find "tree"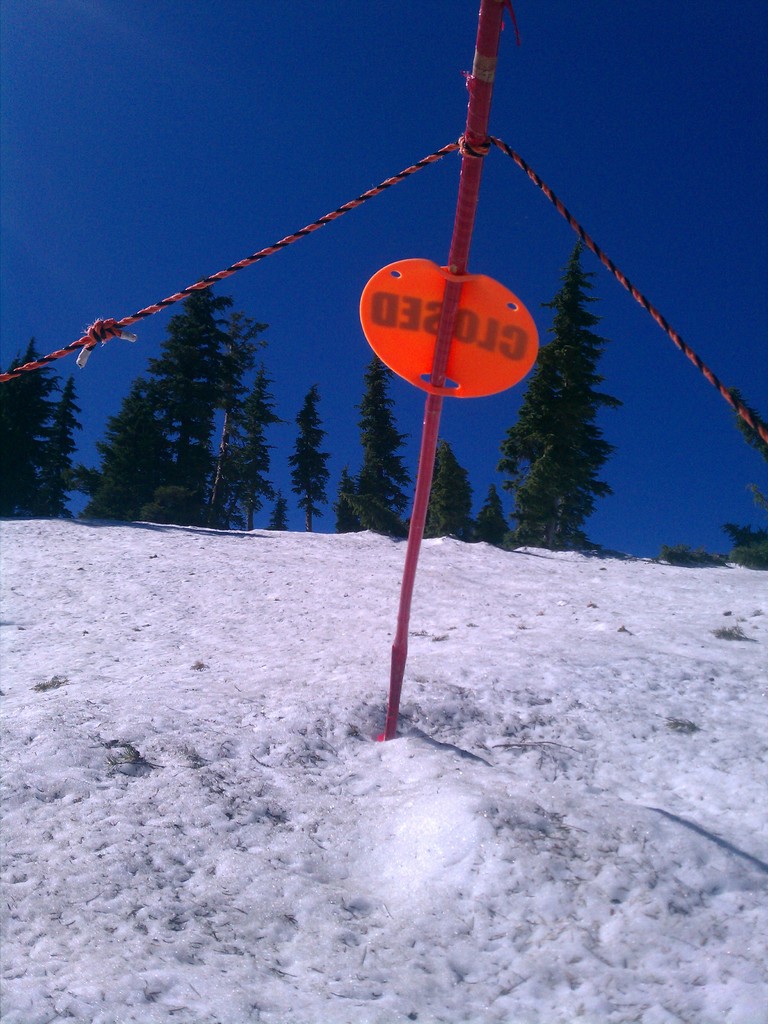
bbox(472, 483, 504, 545)
